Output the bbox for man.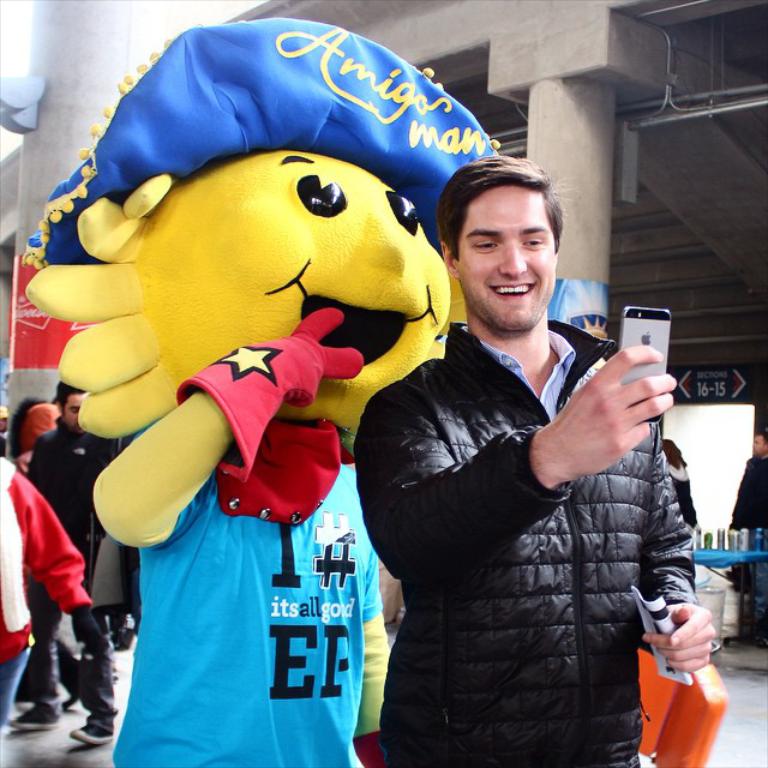
[x1=724, y1=430, x2=767, y2=648].
